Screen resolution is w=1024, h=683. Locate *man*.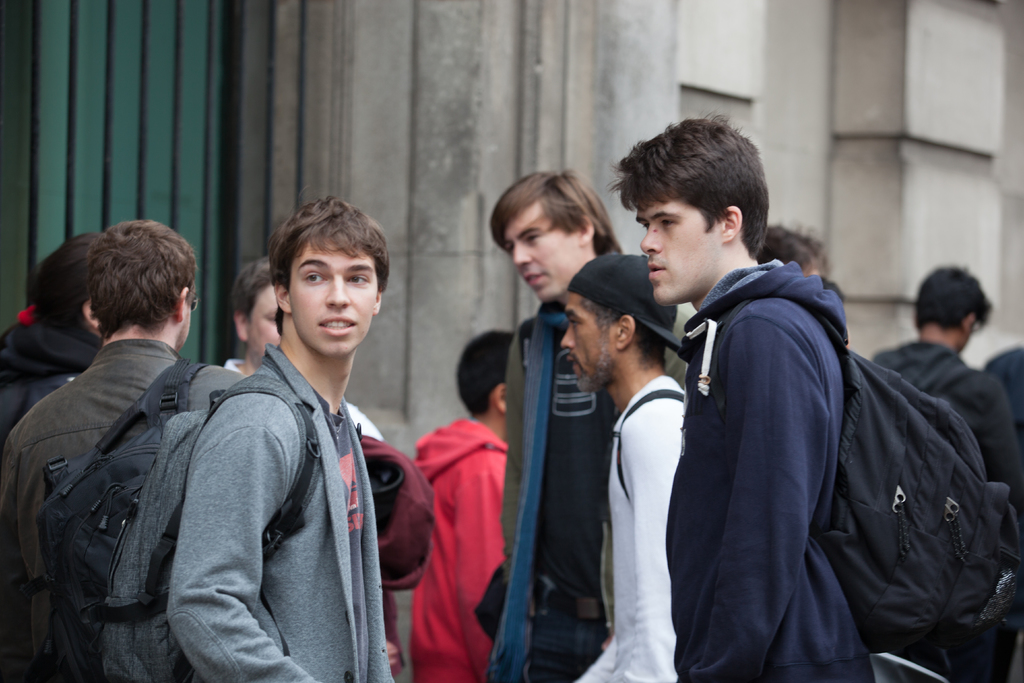
0,233,103,428.
